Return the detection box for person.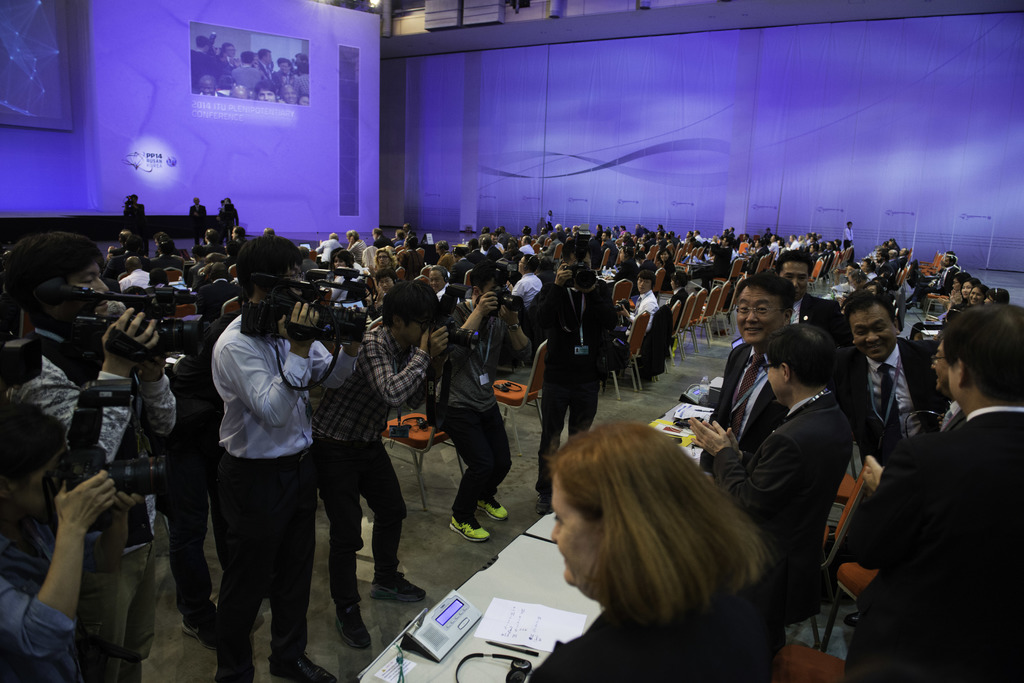
bbox(118, 187, 152, 247).
